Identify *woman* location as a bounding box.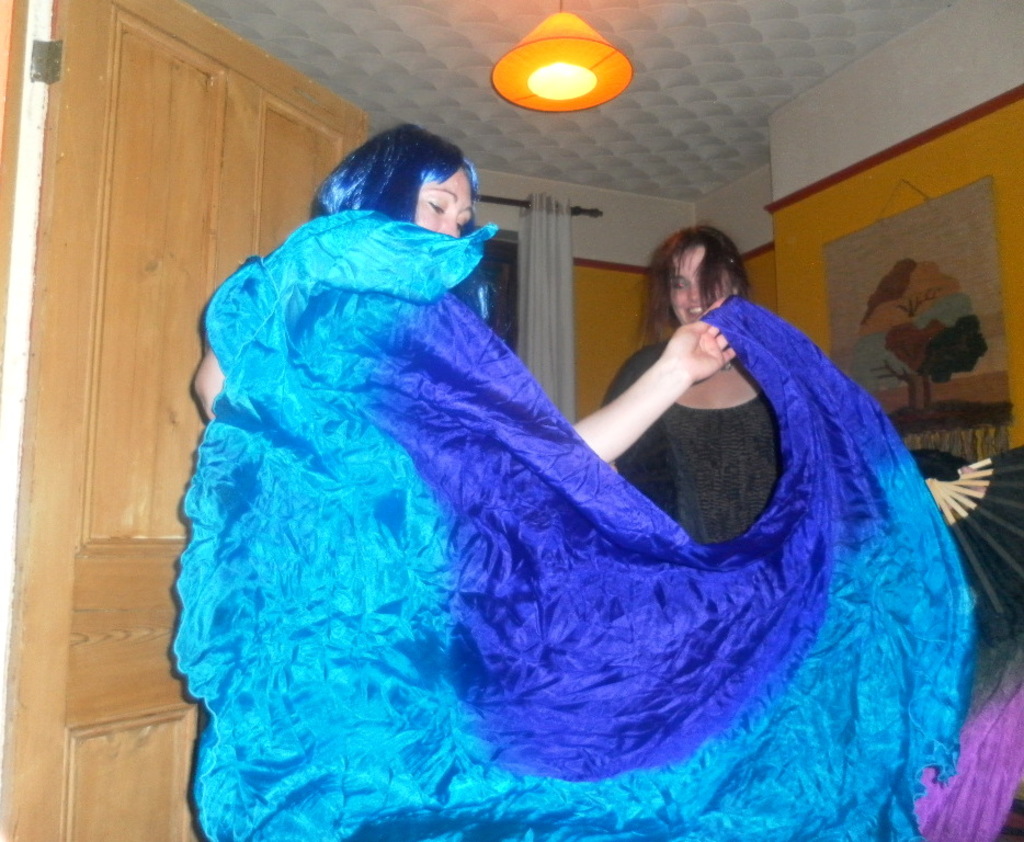
crop(190, 96, 938, 826).
